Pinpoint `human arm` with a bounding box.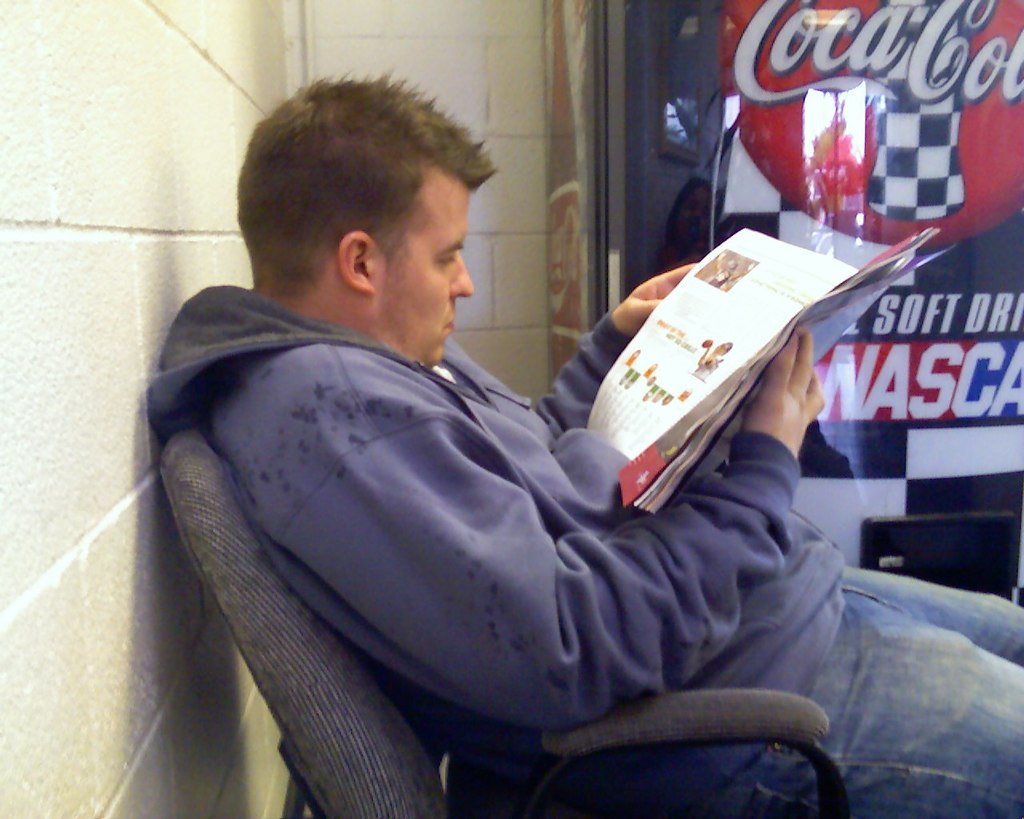
239/342/801/739.
